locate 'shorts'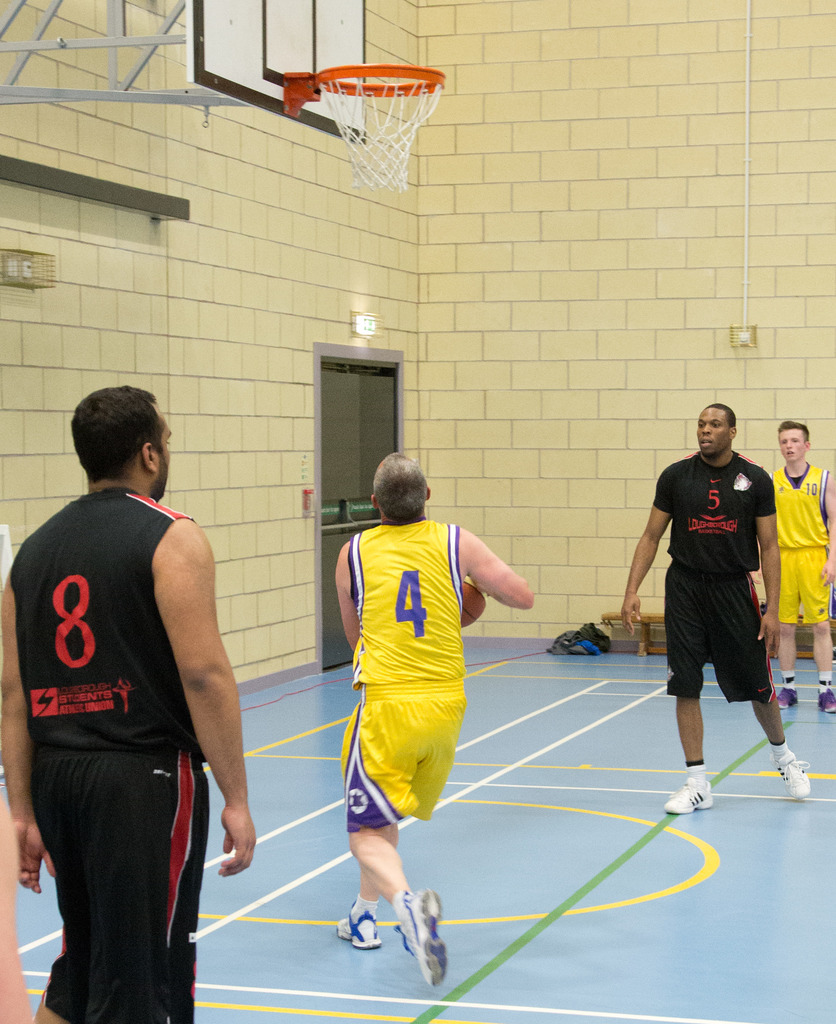
31:749:200:1022
